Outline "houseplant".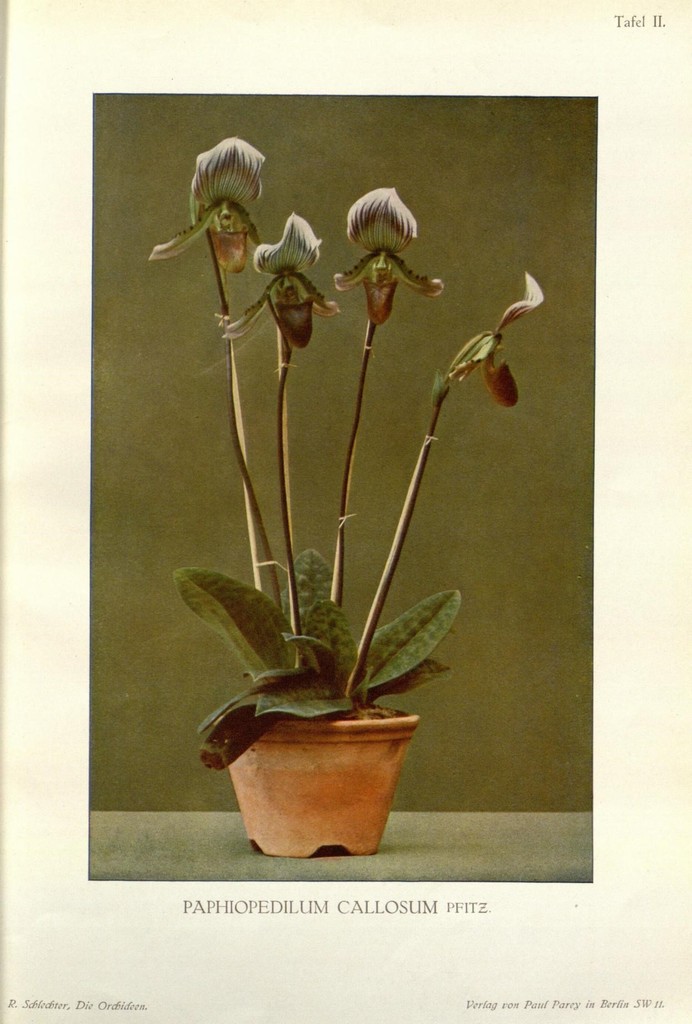
Outline: x1=146 y1=134 x2=545 y2=860.
